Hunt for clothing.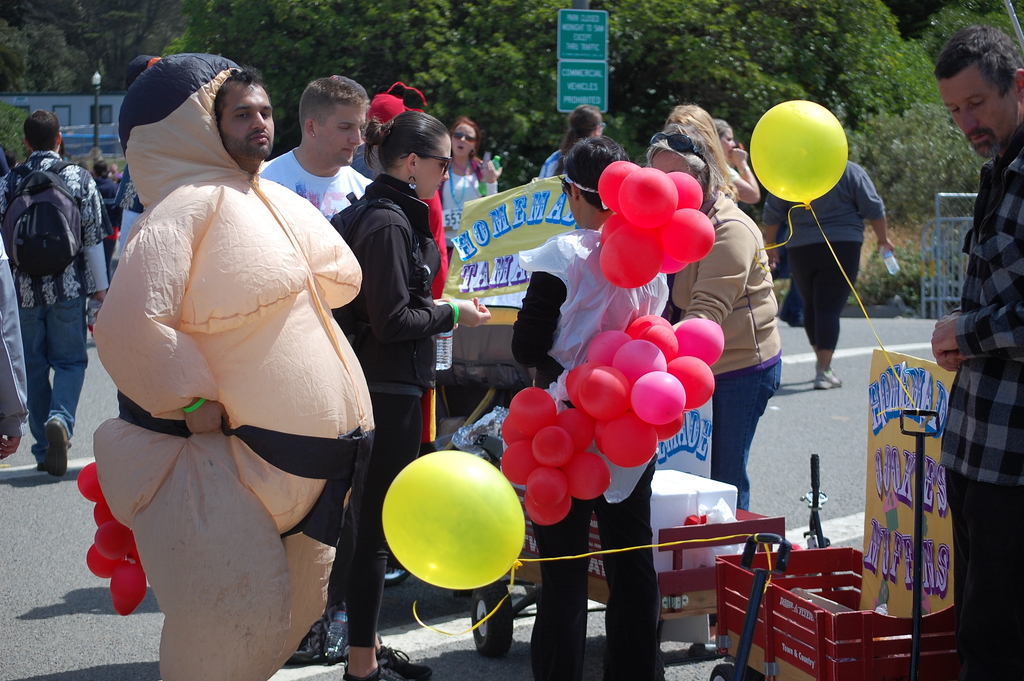
Hunted down at x1=669, y1=186, x2=781, y2=513.
